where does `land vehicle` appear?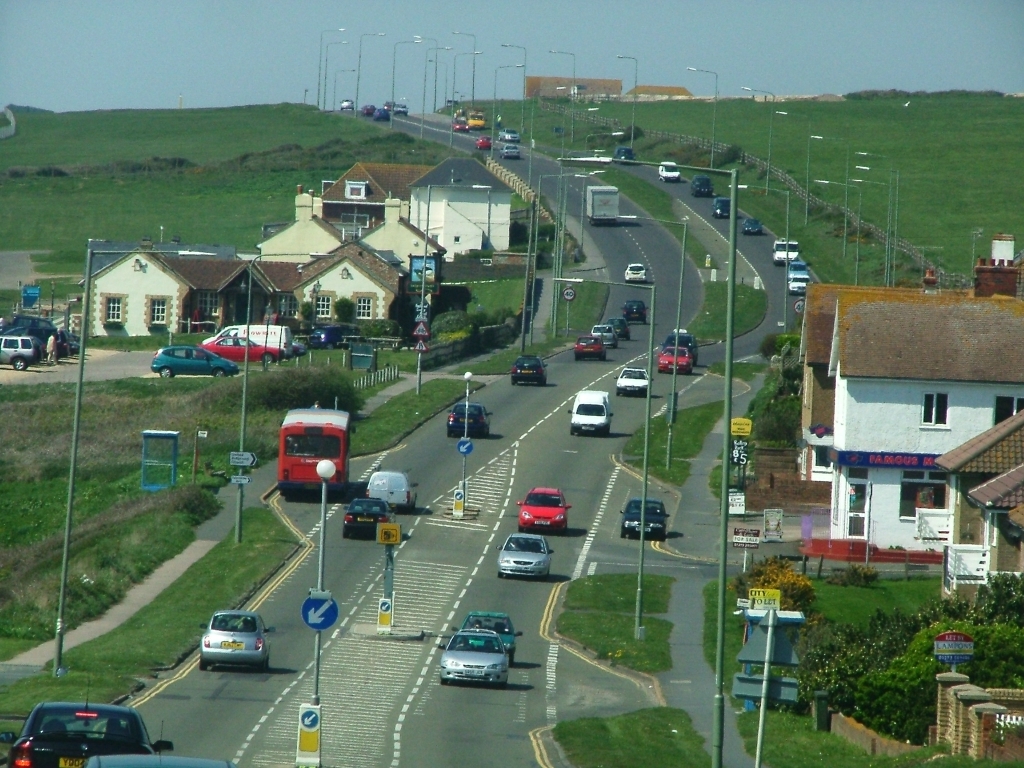
Appears at bbox=[656, 160, 683, 183].
